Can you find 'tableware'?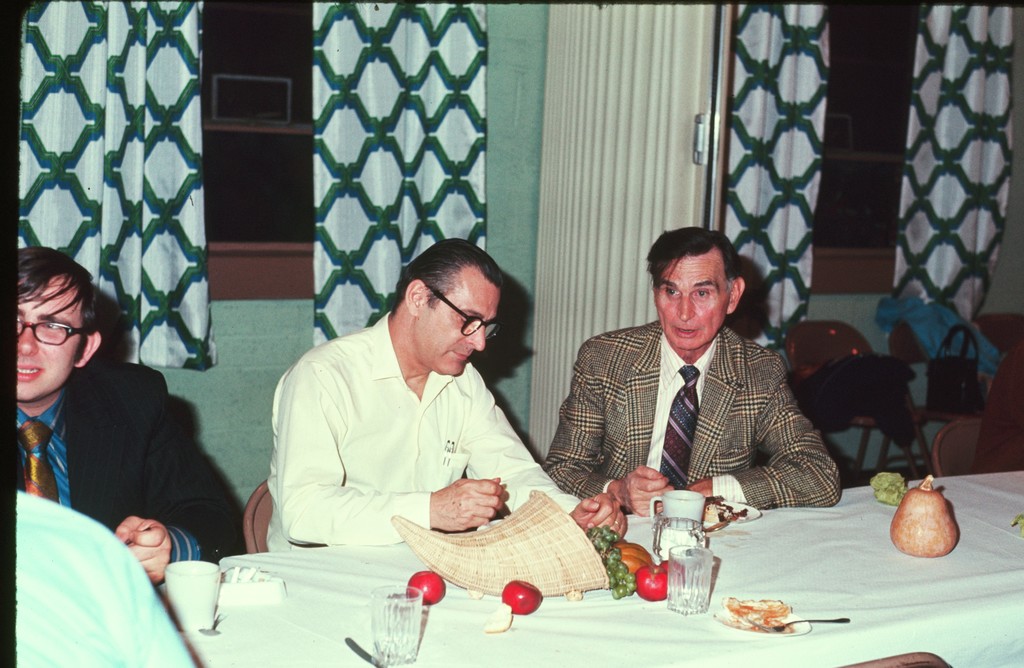
Yes, bounding box: detection(748, 612, 851, 631).
